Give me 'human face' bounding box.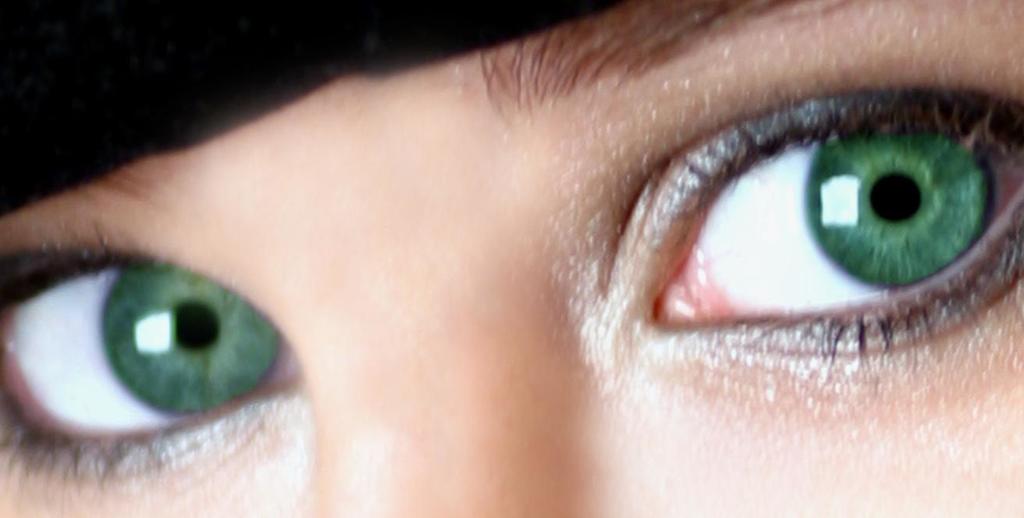
detection(0, 0, 1023, 517).
